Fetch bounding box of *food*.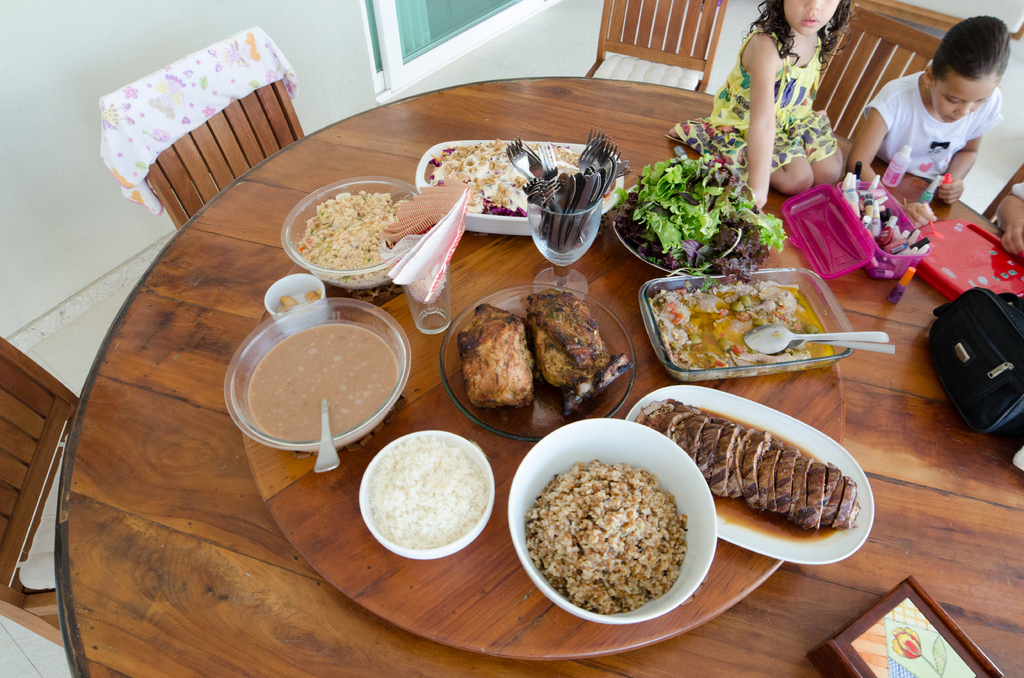
Bbox: (x1=515, y1=423, x2=714, y2=617).
